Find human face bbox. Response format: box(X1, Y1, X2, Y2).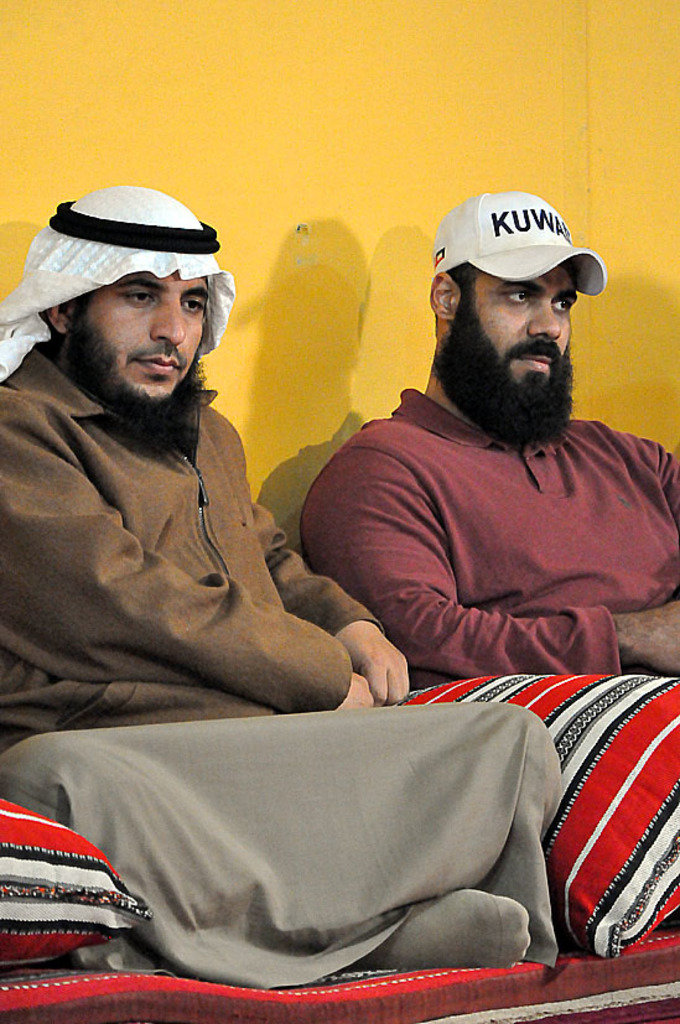
box(51, 270, 211, 414).
